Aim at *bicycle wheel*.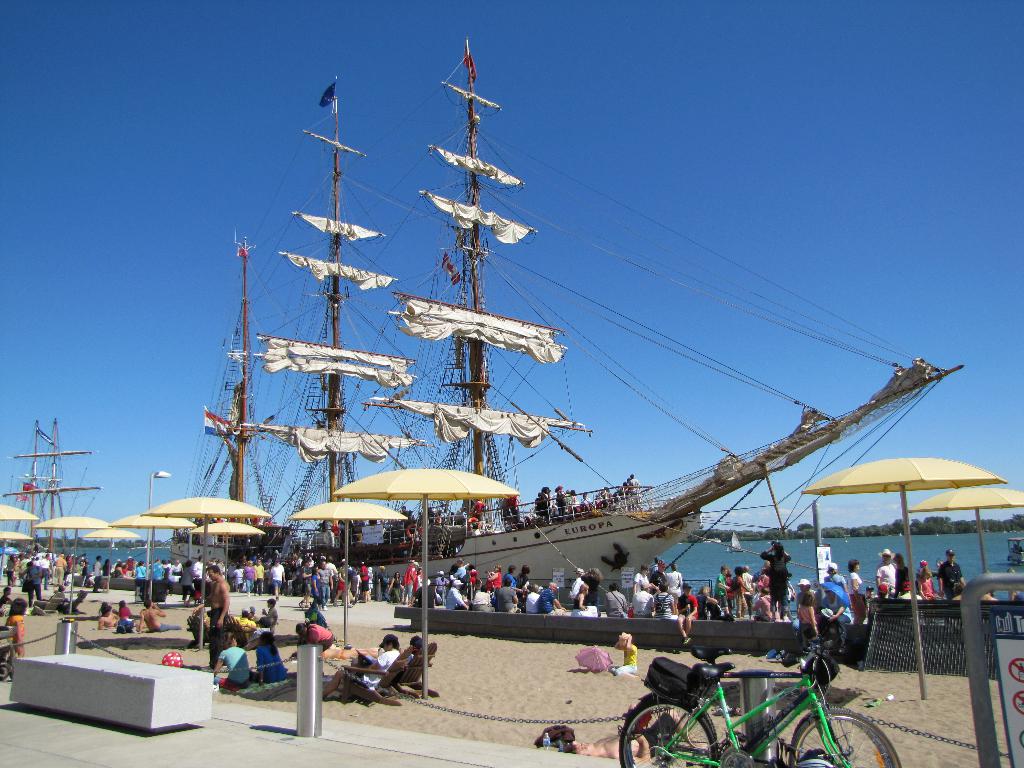
Aimed at detection(619, 697, 722, 767).
